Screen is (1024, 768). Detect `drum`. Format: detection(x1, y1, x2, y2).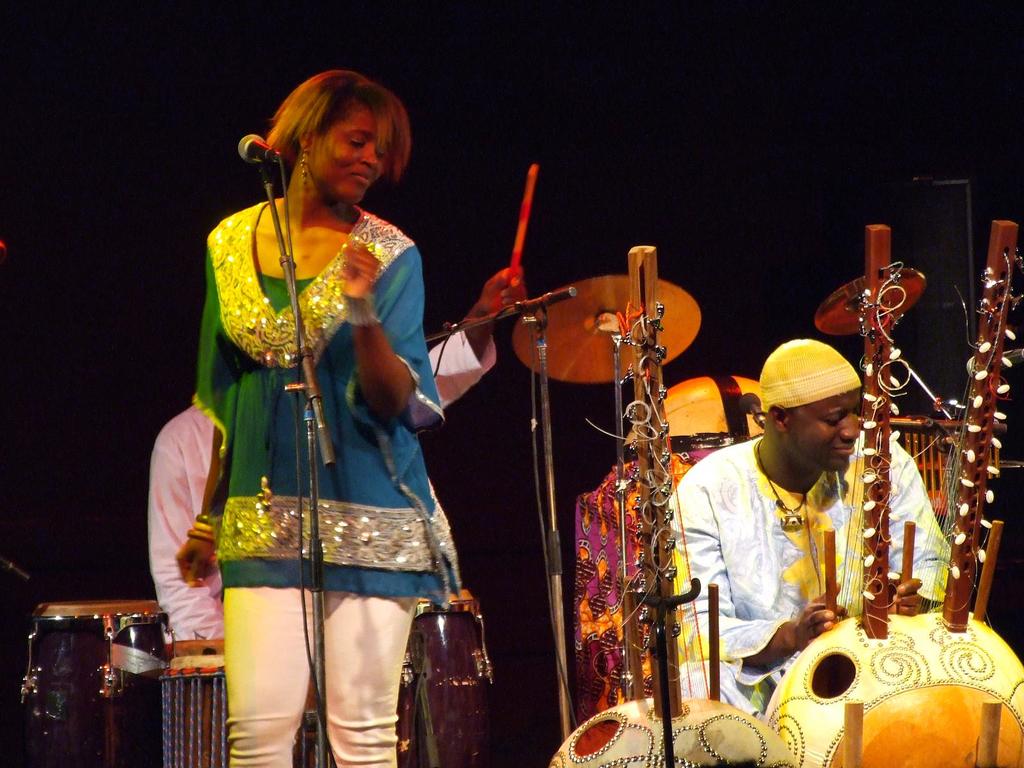
detection(0, 580, 227, 740).
